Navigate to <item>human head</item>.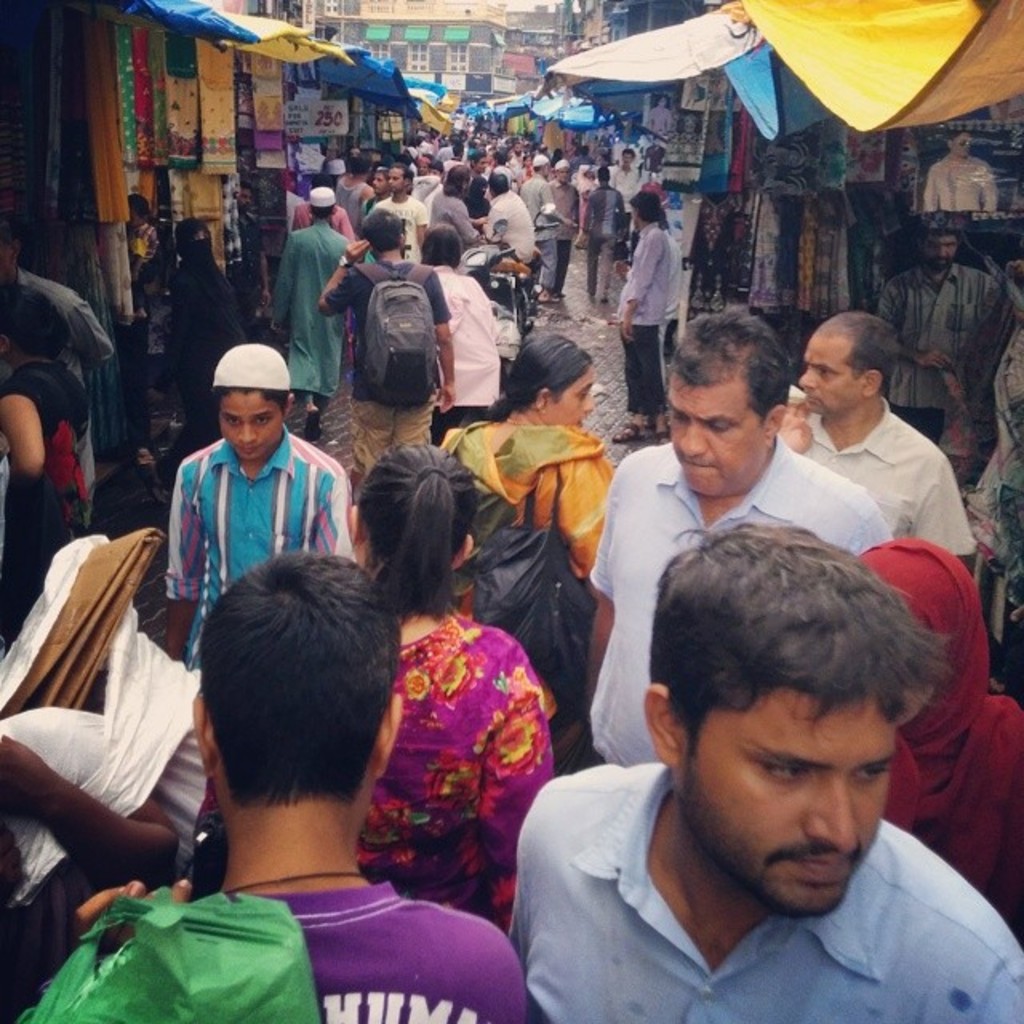
Navigation target: {"left": 616, "top": 147, "right": 637, "bottom": 166}.
